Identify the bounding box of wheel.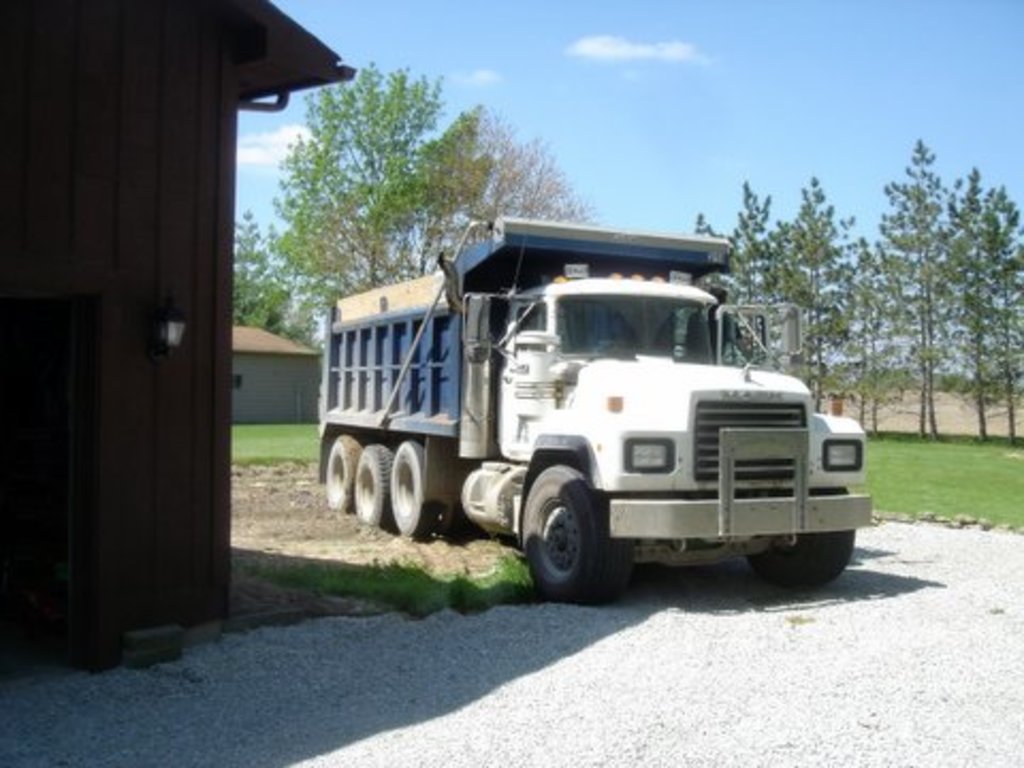
rect(393, 437, 457, 538).
